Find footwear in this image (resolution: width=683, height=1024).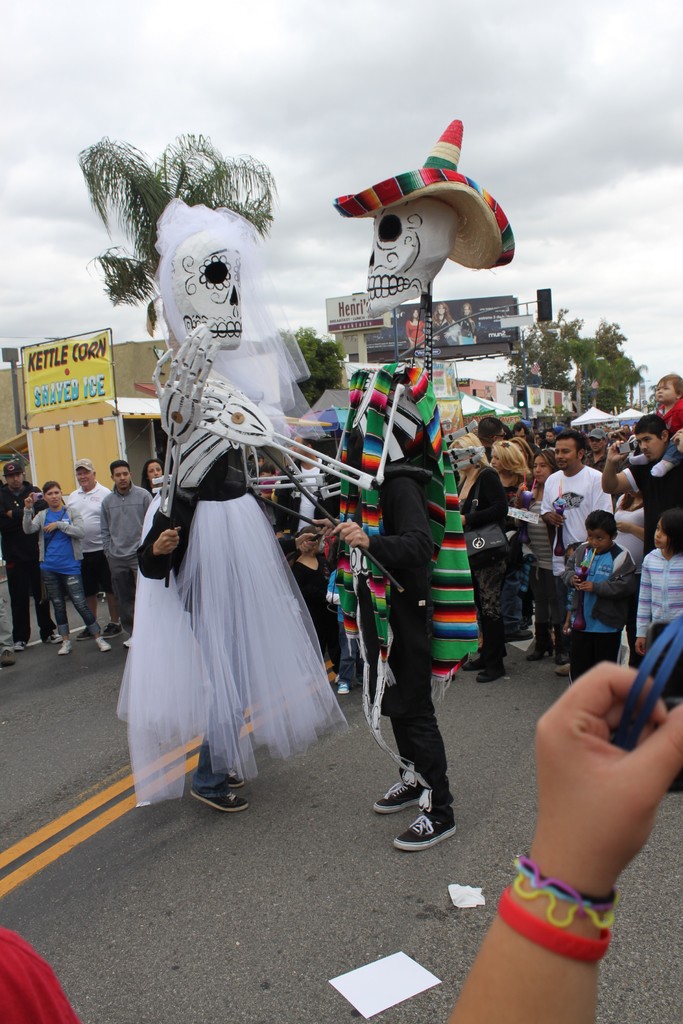
220/767/243/790.
